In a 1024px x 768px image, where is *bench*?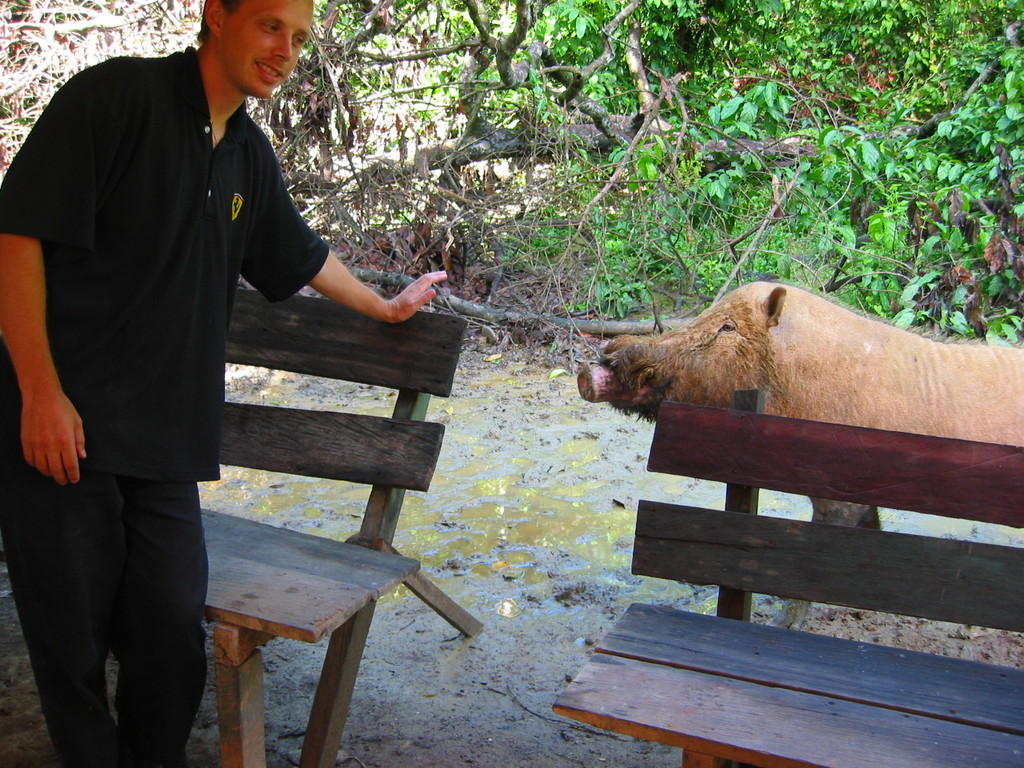
{"left": 597, "top": 368, "right": 1023, "bottom": 731}.
